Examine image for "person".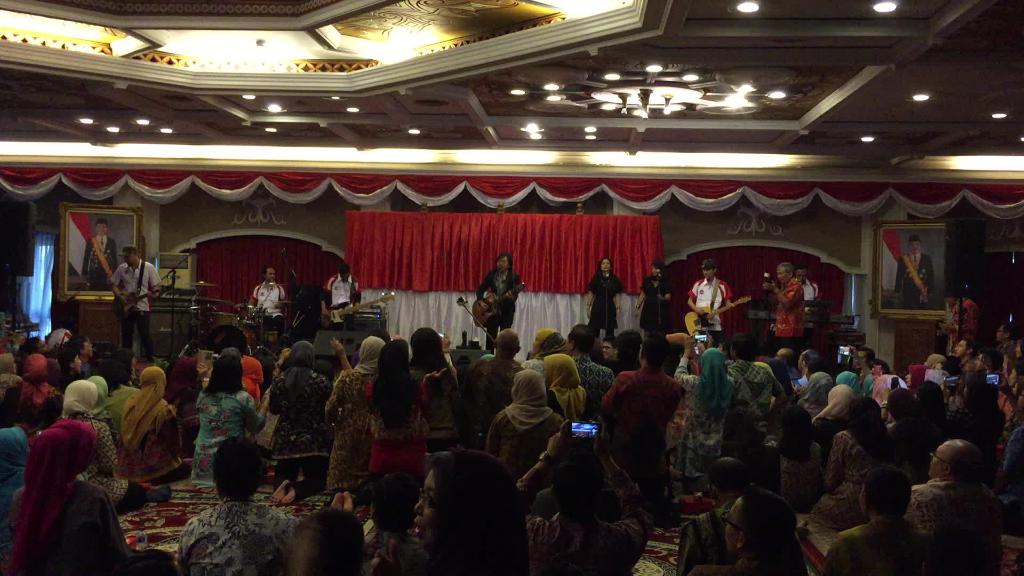
Examination result: (left=514, top=415, right=655, bottom=575).
